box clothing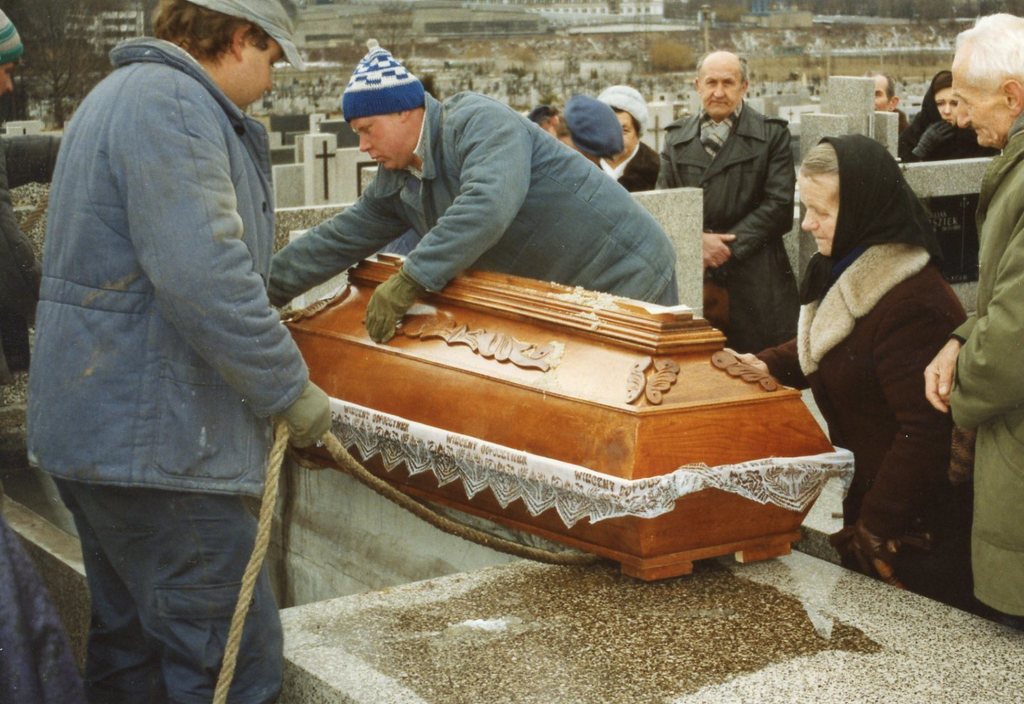
600,146,661,193
